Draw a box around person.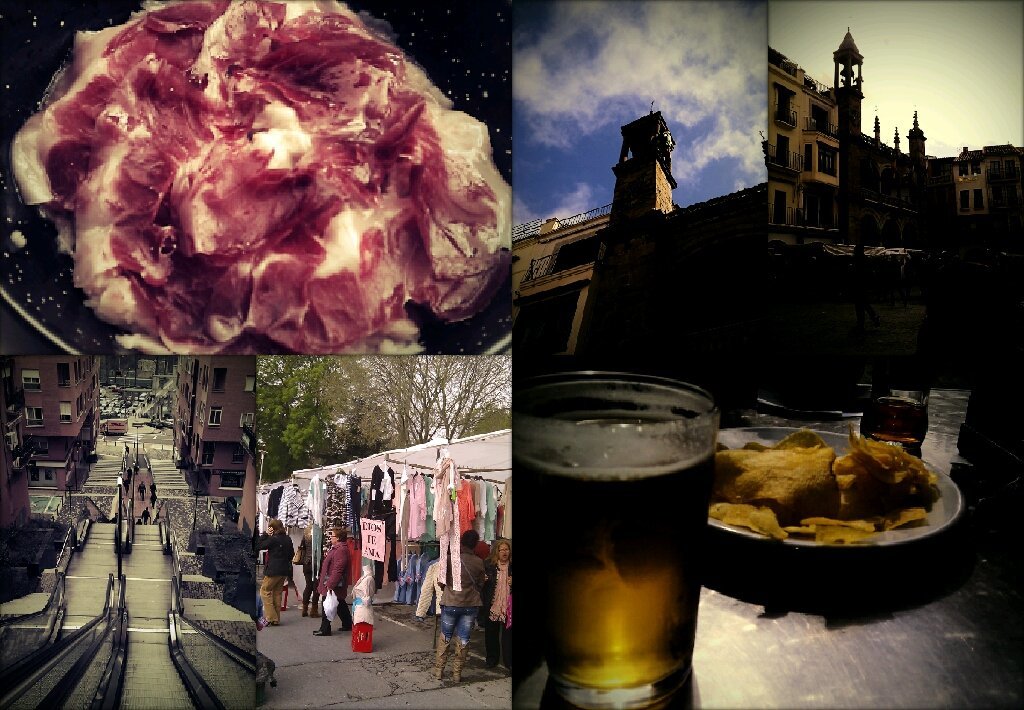
483, 537, 512, 670.
